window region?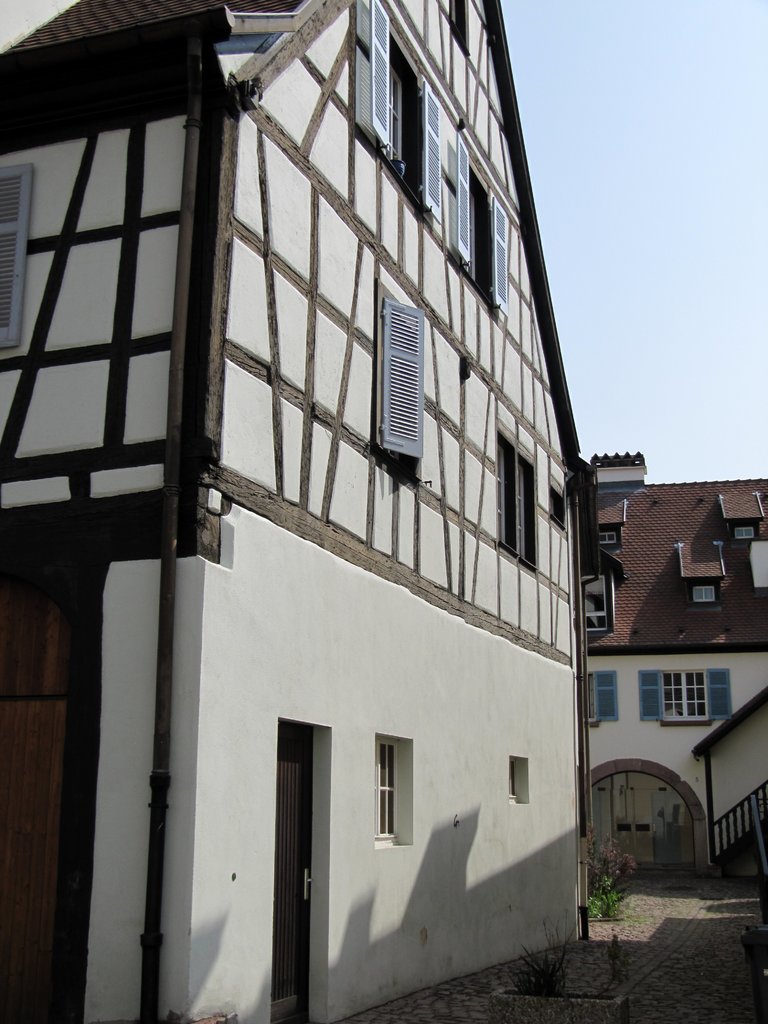
bbox=(497, 417, 539, 566)
